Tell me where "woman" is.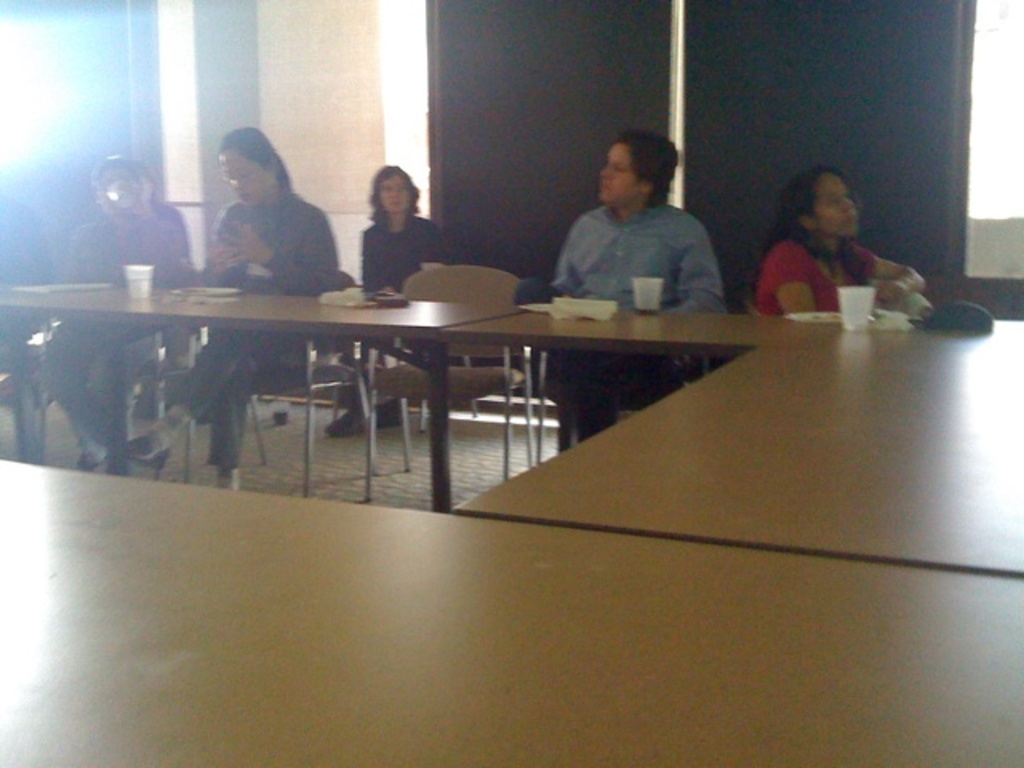
"woman" is at left=750, top=163, right=931, bottom=317.
